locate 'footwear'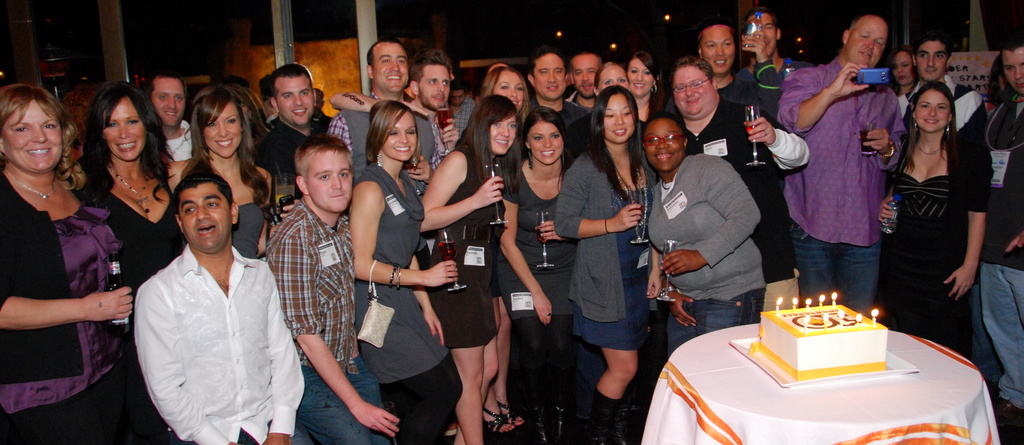
997:400:1020:429
